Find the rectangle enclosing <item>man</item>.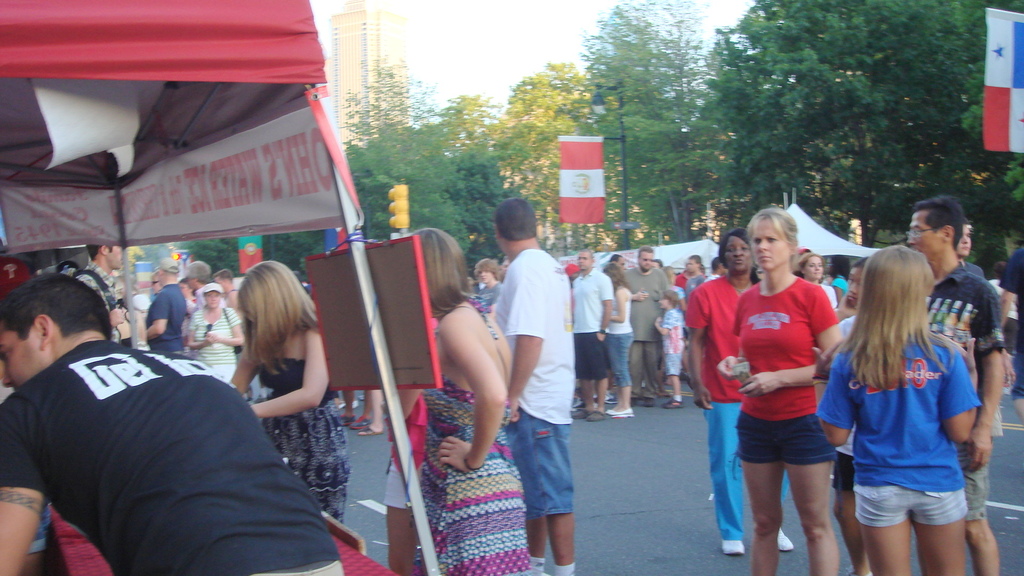
bbox=[141, 256, 189, 355].
